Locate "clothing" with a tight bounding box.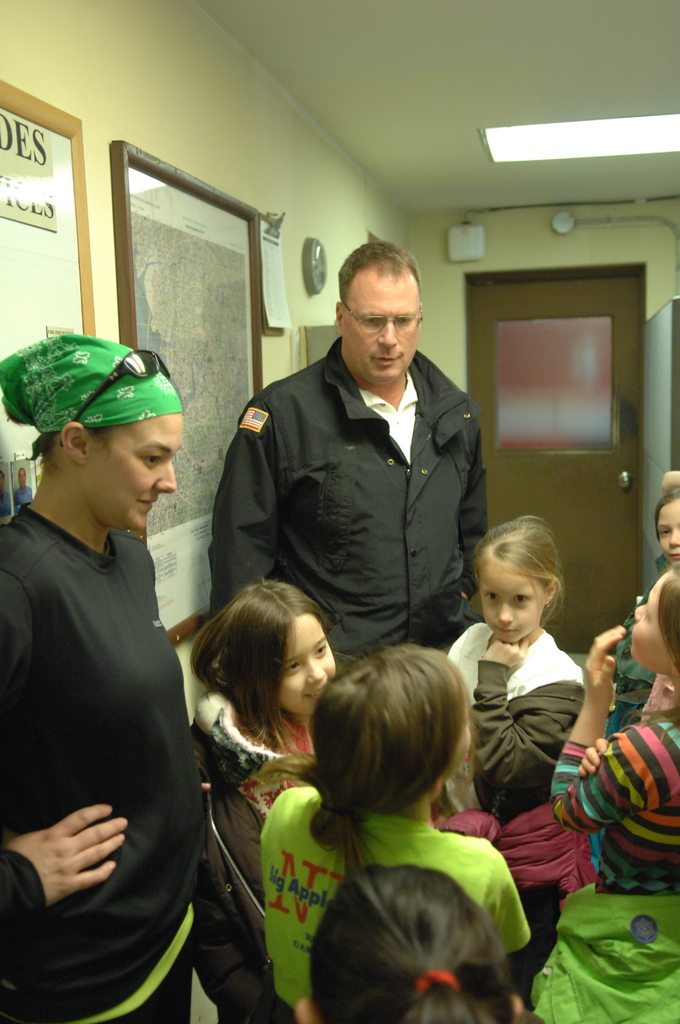
rect(269, 783, 535, 1023).
